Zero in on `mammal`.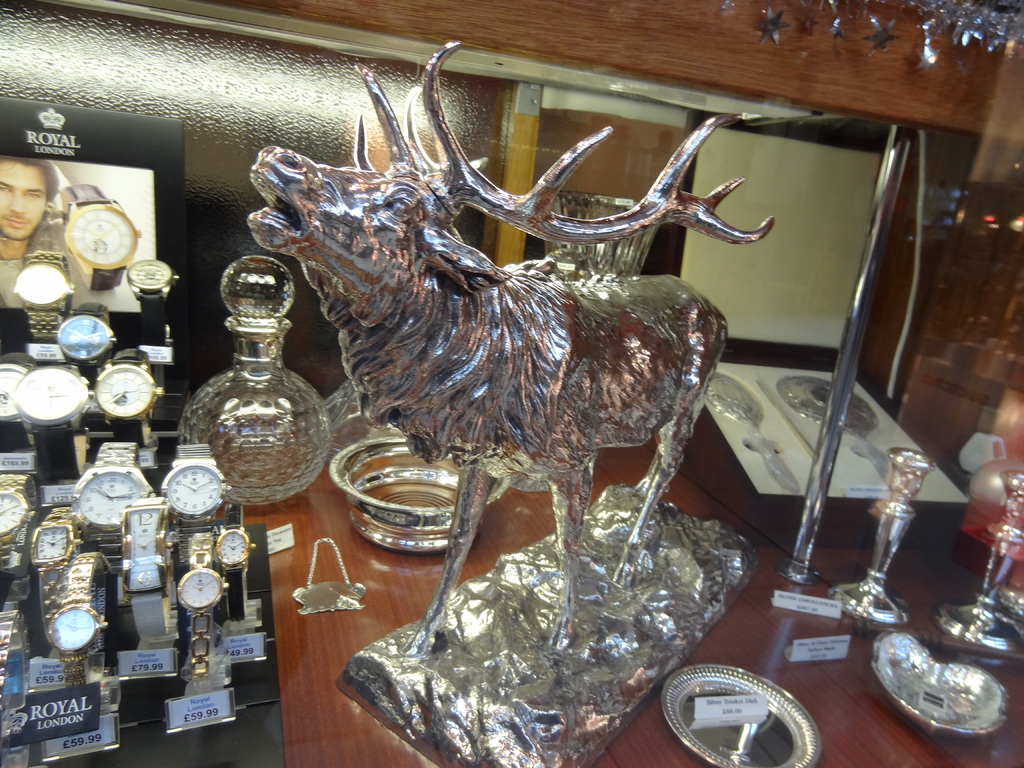
Zeroed in: (1,157,67,310).
